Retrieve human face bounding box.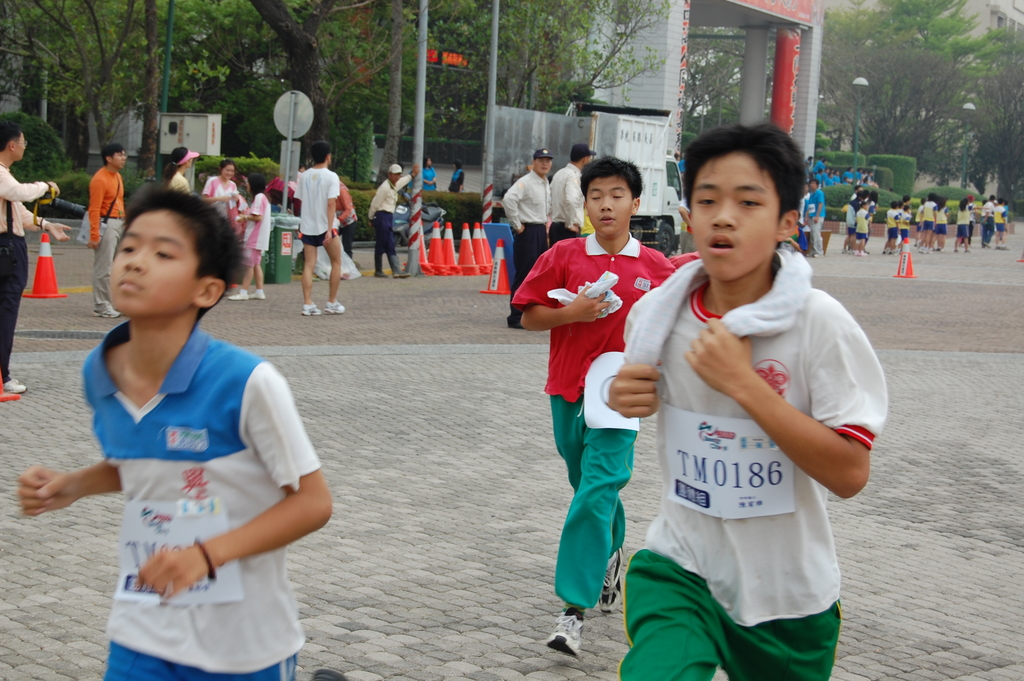
Bounding box: bbox=(532, 154, 553, 176).
